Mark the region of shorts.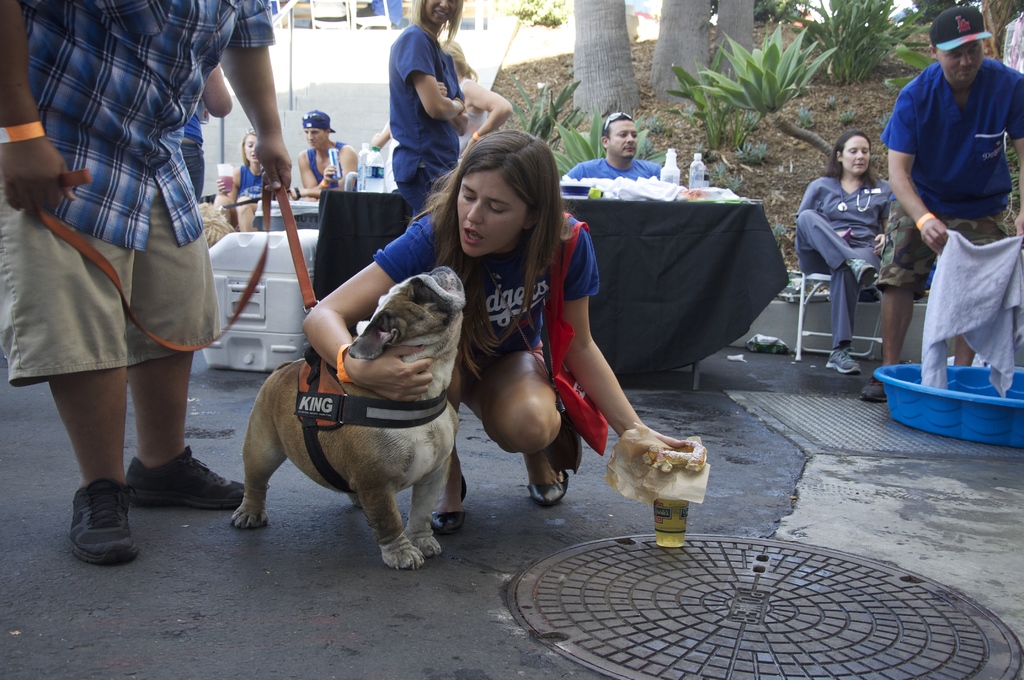
Region: {"x1": 13, "y1": 155, "x2": 242, "y2": 412}.
